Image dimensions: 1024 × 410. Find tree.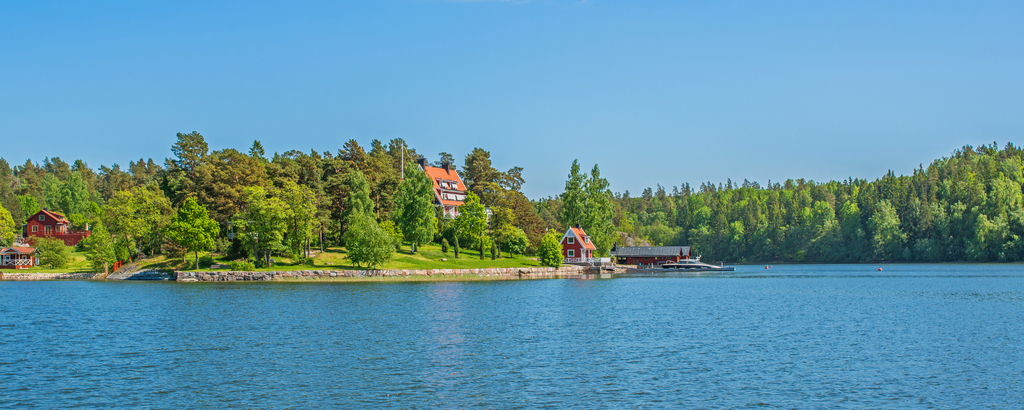
x1=0, y1=207, x2=16, y2=246.
